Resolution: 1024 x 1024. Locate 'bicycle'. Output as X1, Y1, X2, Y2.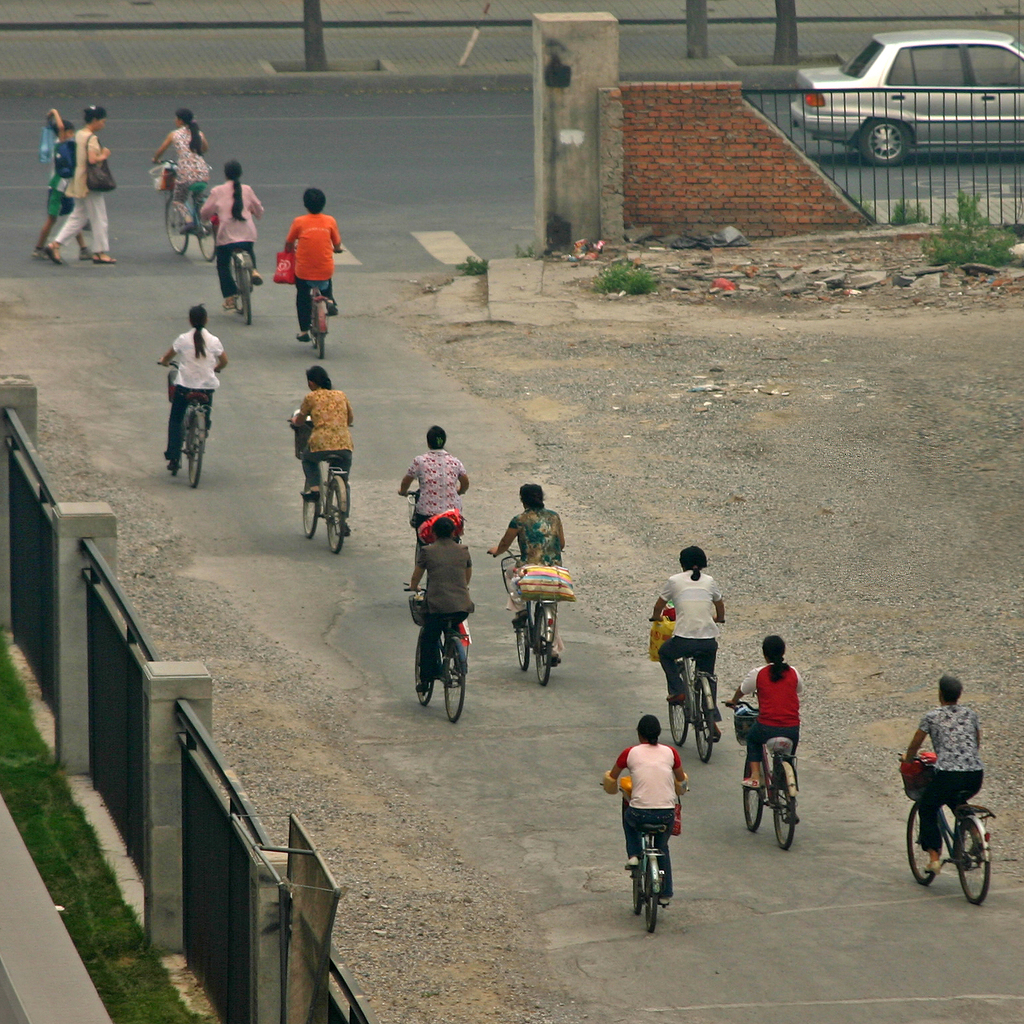
208, 208, 258, 328.
